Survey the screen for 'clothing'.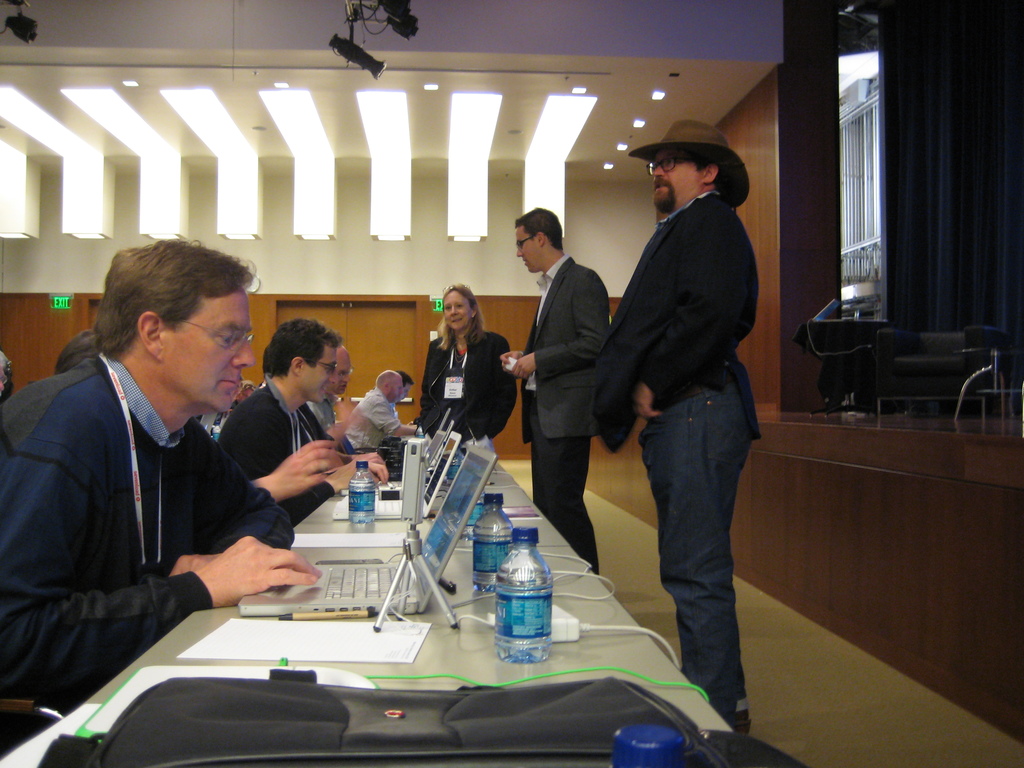
Survey found: (308,395,336,430).
